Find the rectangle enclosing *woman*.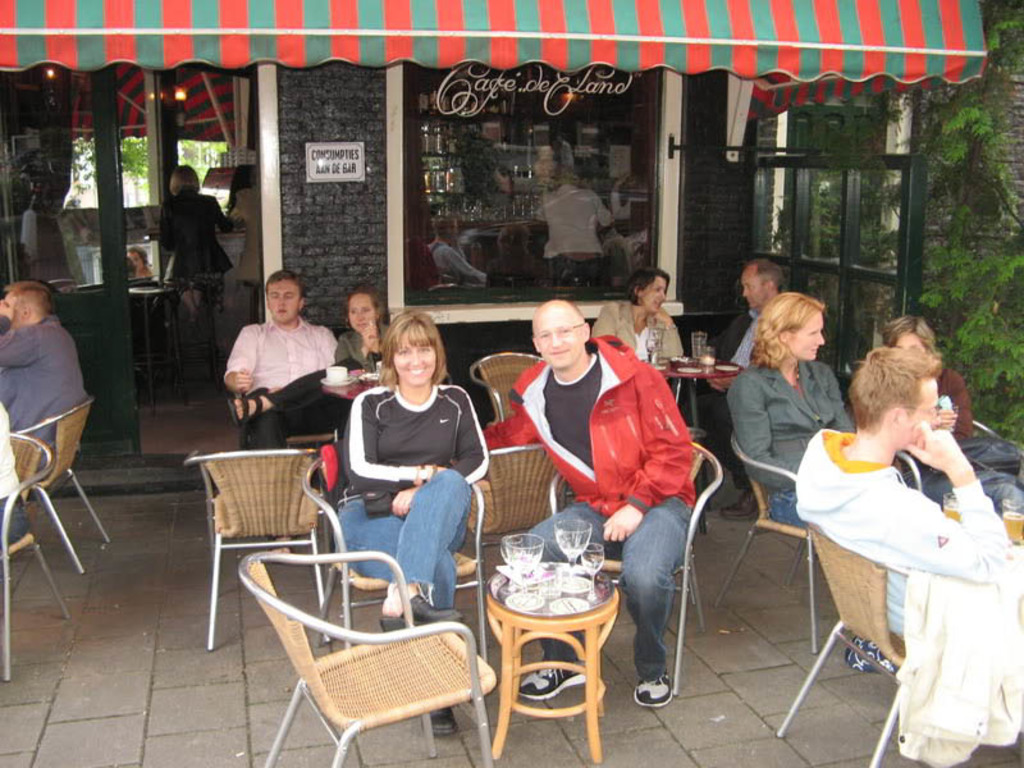
{"left": 333, "top": 287, "right": 398, "bottom": 366}.
